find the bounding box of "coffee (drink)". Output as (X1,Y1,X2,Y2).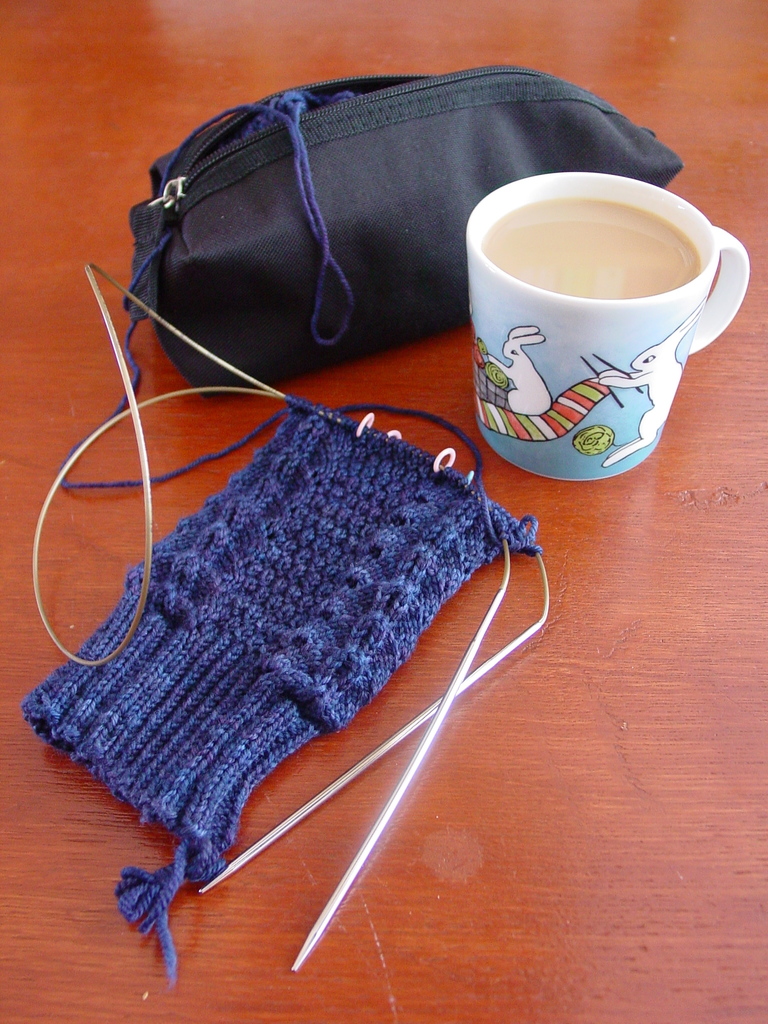
(460,147,726,475).
